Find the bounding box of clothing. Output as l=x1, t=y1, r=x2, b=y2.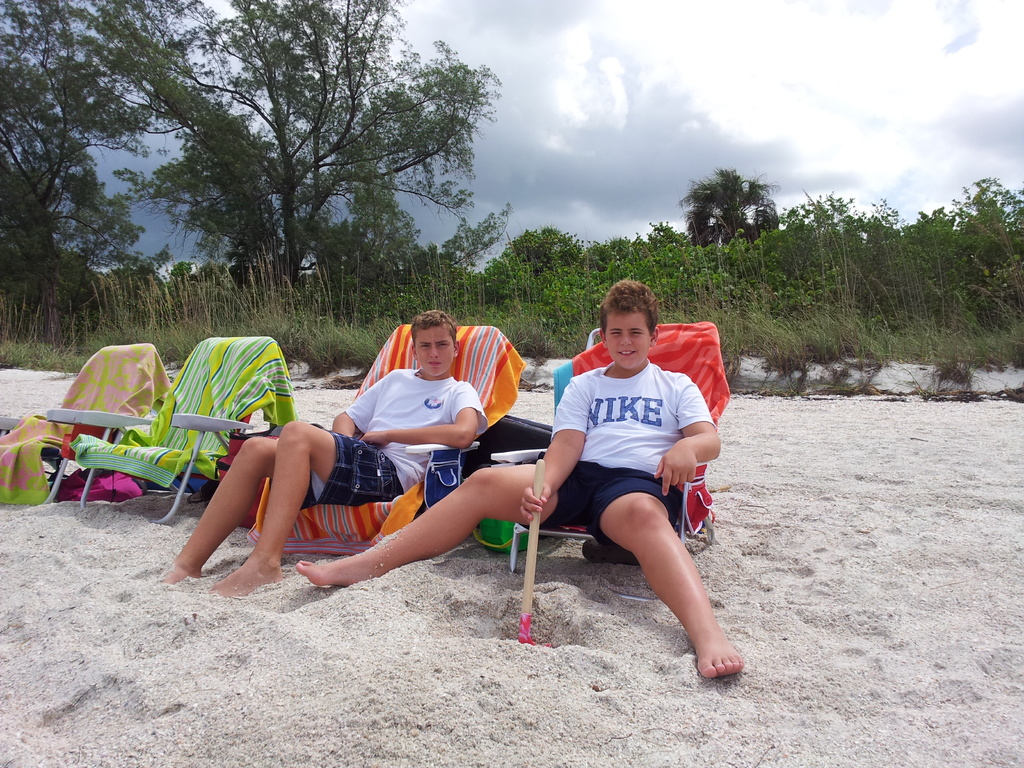
l=337, t=330, r=518, b=503.
